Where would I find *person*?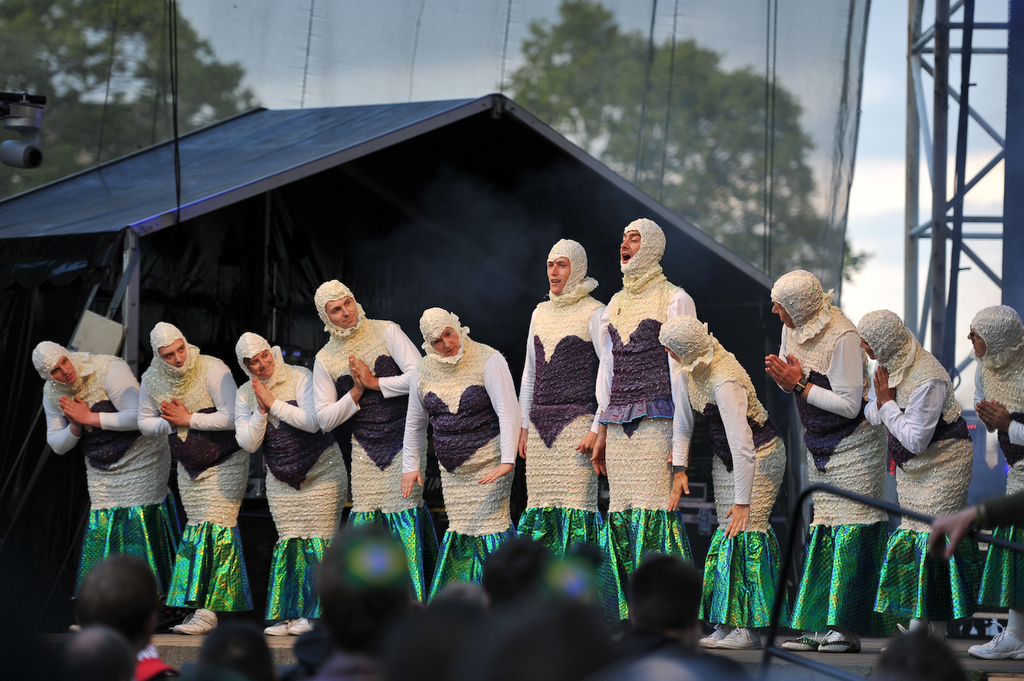
At 653:314:789:655.
